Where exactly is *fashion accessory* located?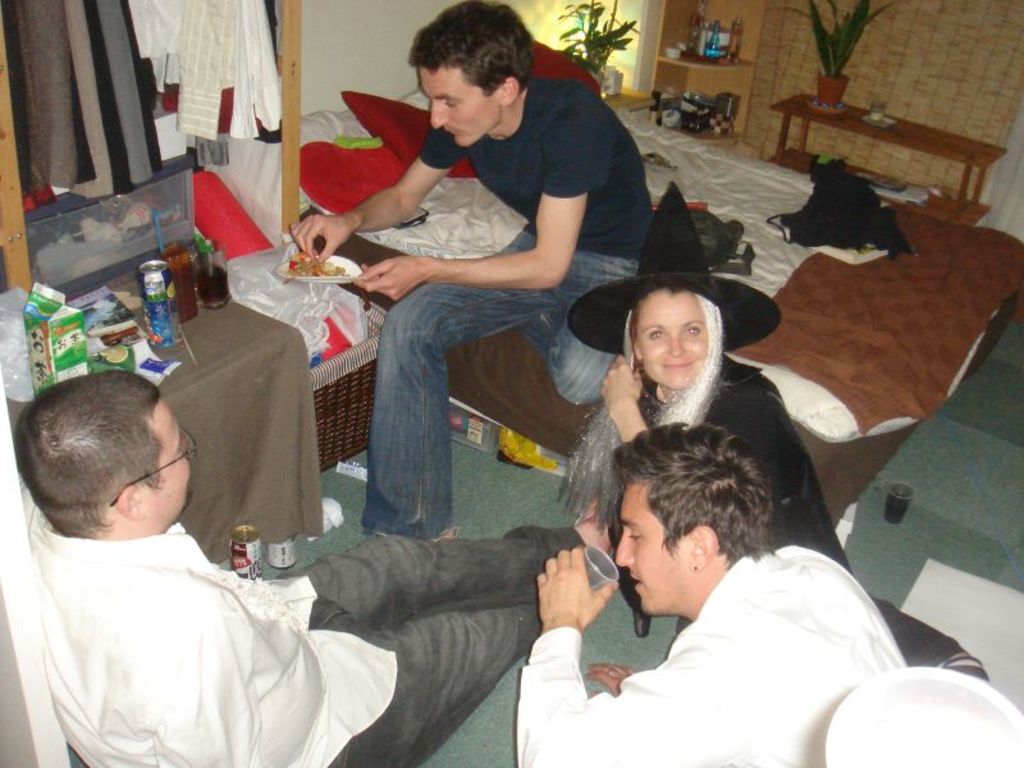
Its bounding box is Rect(603, 666, 621, 677).
